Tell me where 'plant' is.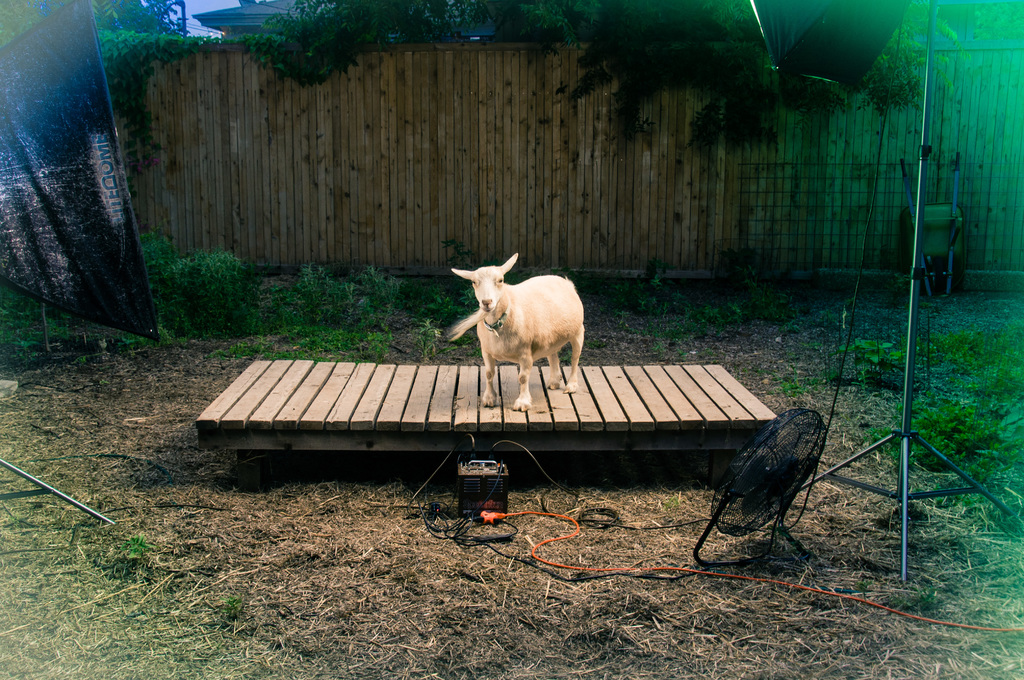
'plant' is at 559 342 576 367.
